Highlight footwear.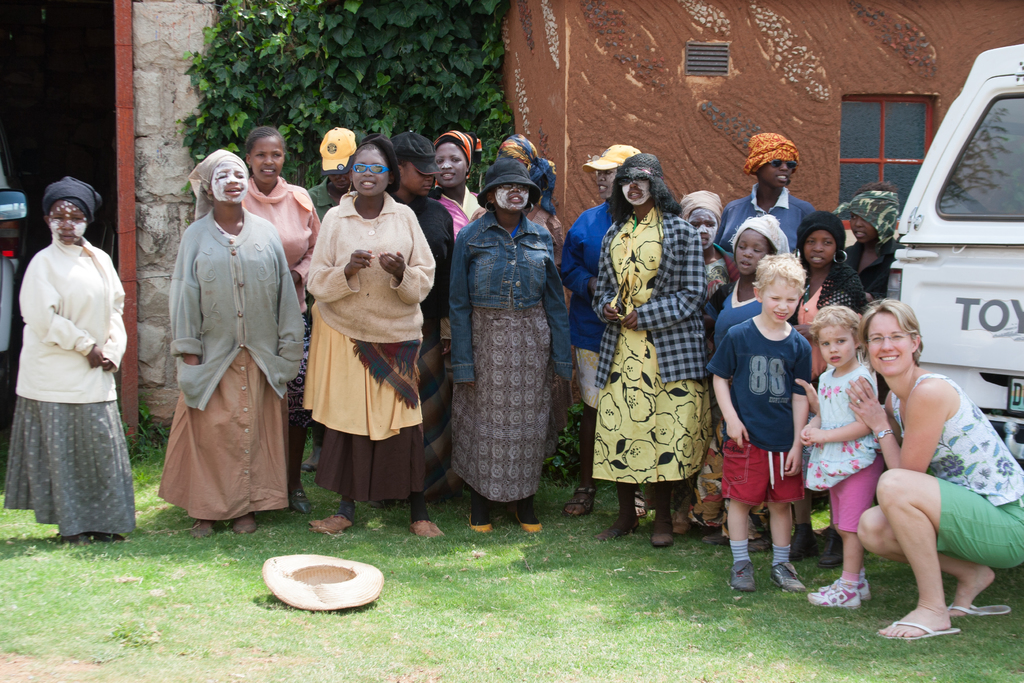
Highlighted region: (left=555, top=477, right=609, bottom=525).
